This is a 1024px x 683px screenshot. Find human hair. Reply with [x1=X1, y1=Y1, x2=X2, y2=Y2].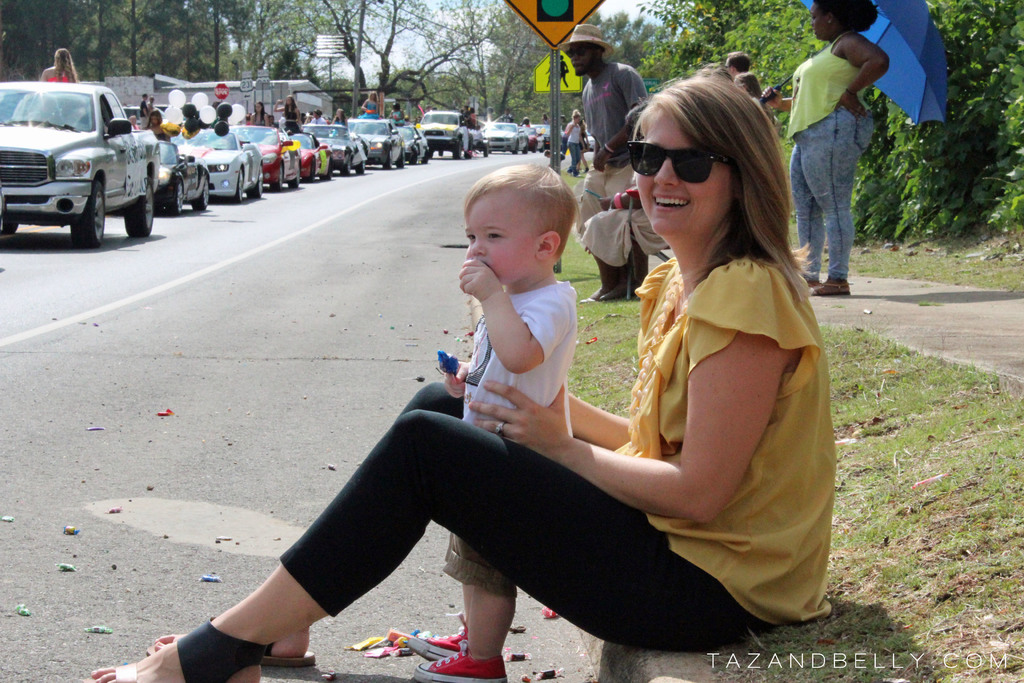
[x1=570, y1=110, x2=581, y2=120].
